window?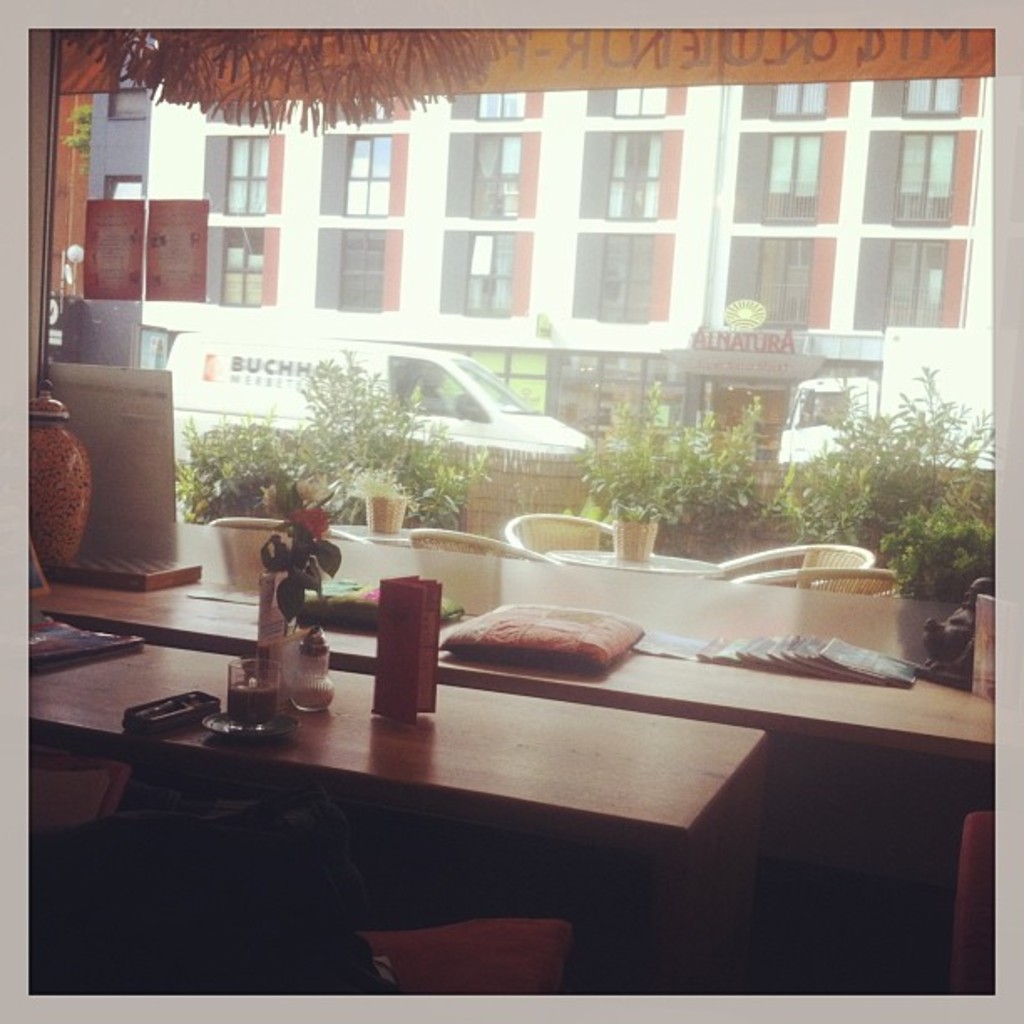
l=335, t=224, r=381, b=311
